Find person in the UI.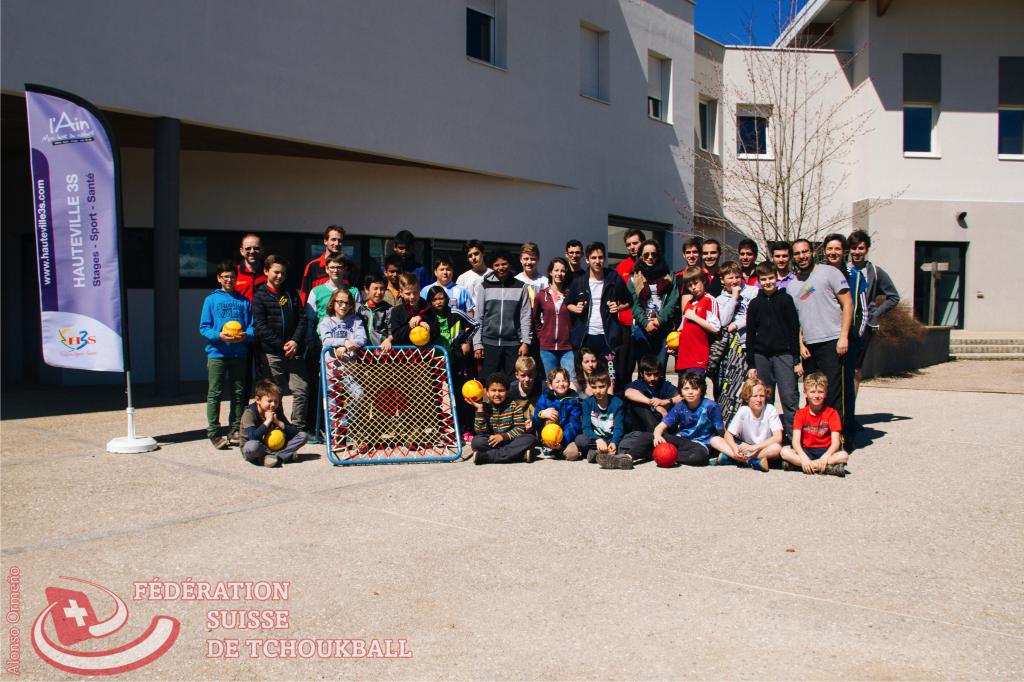
UI element at left=421, top=285, right=480, bottom=438.
